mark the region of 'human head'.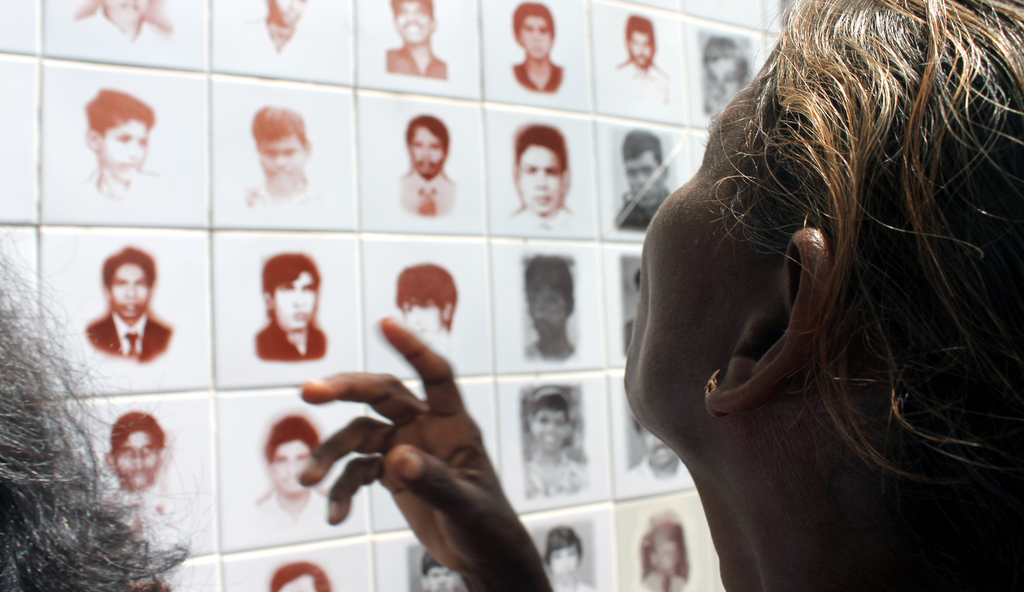
Region: pyautogui.locateOnScreen(0, 232, 189, 591).
